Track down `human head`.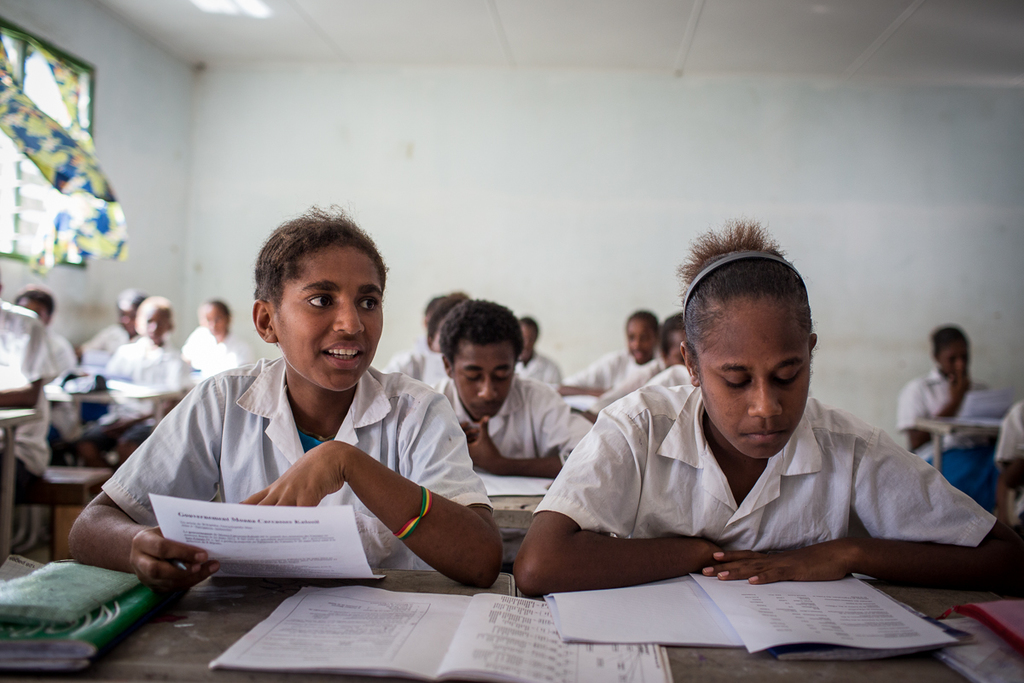
Tracked to select_region(423, 284, 468, 349).
